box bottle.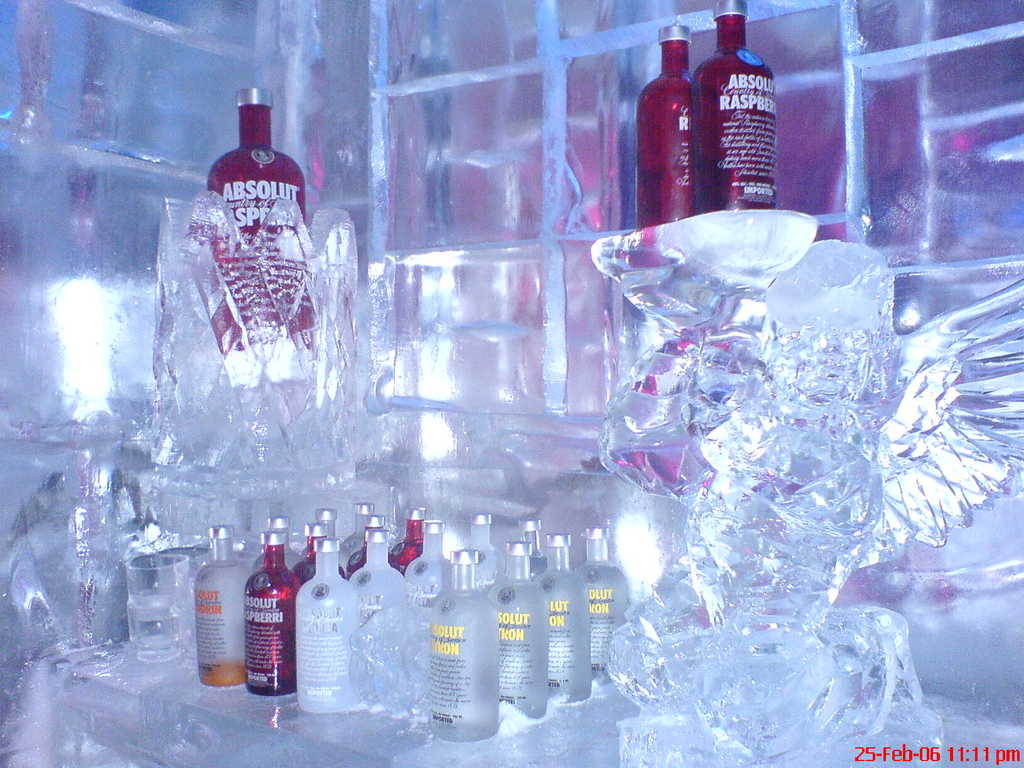
426,550,499,740.
